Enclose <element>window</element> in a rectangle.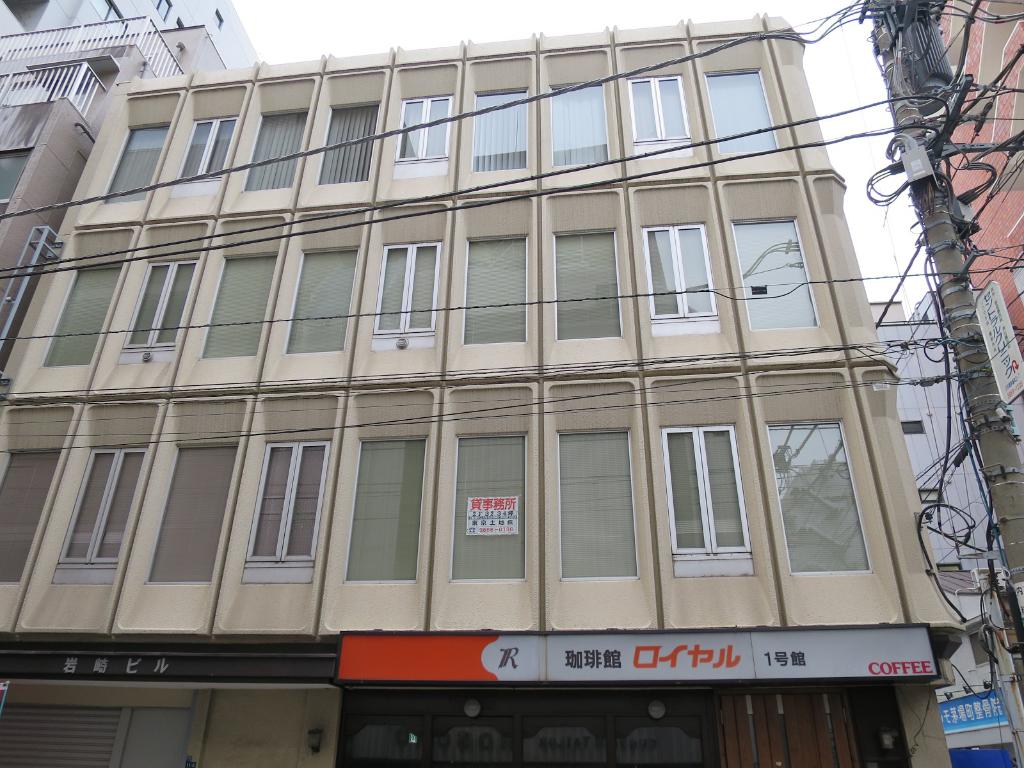
BBox(900, 418, 927, 436).
